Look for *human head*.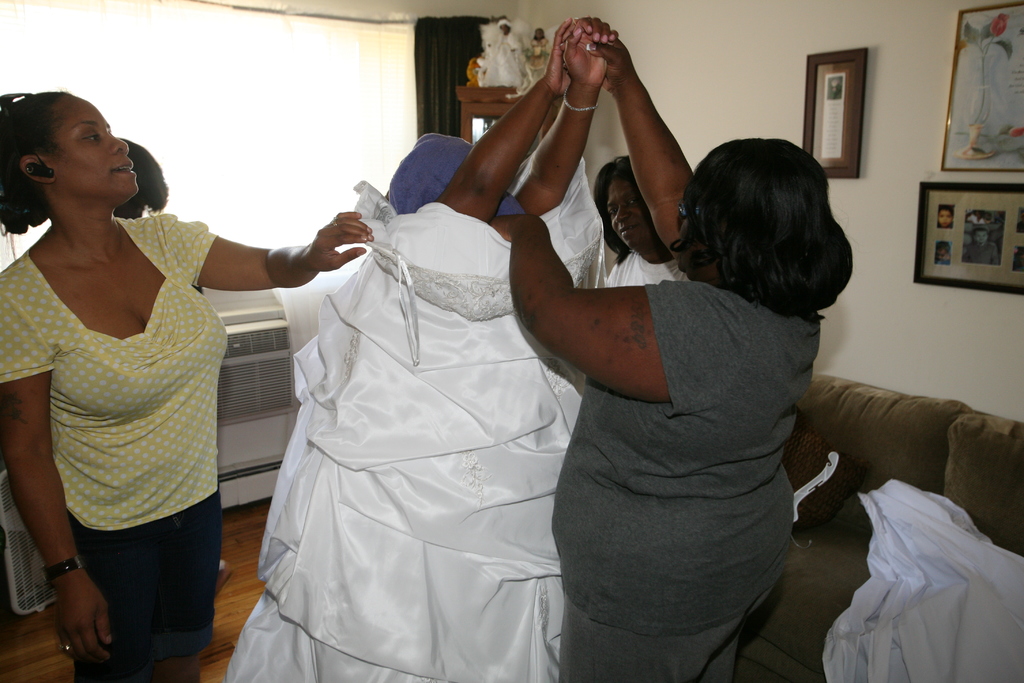
Found: 385, 130, 524, 243.
